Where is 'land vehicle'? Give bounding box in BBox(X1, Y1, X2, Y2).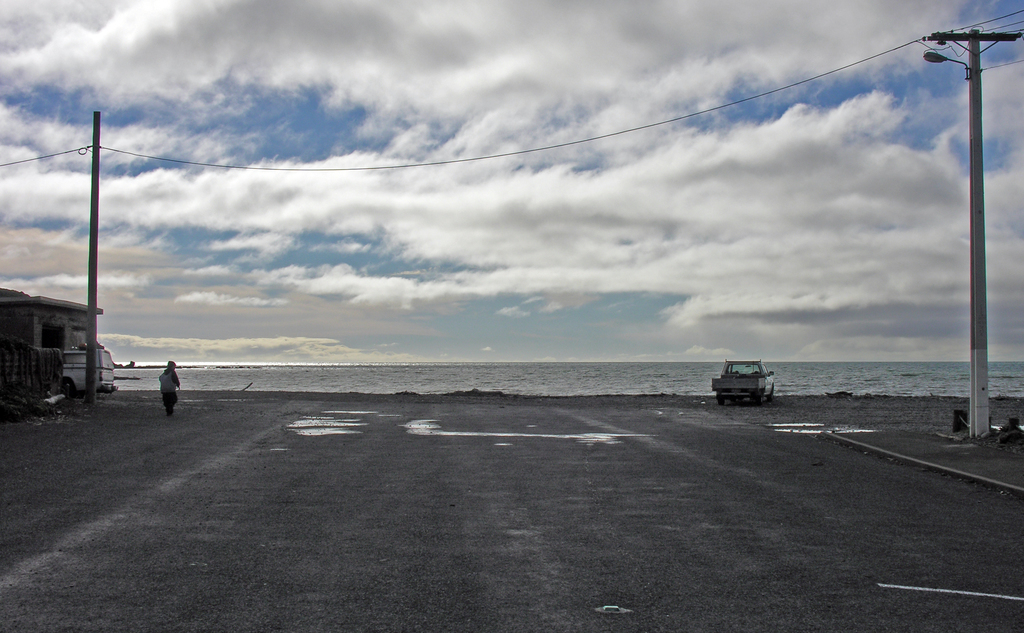
BBox(708, 354, 778, 405).
